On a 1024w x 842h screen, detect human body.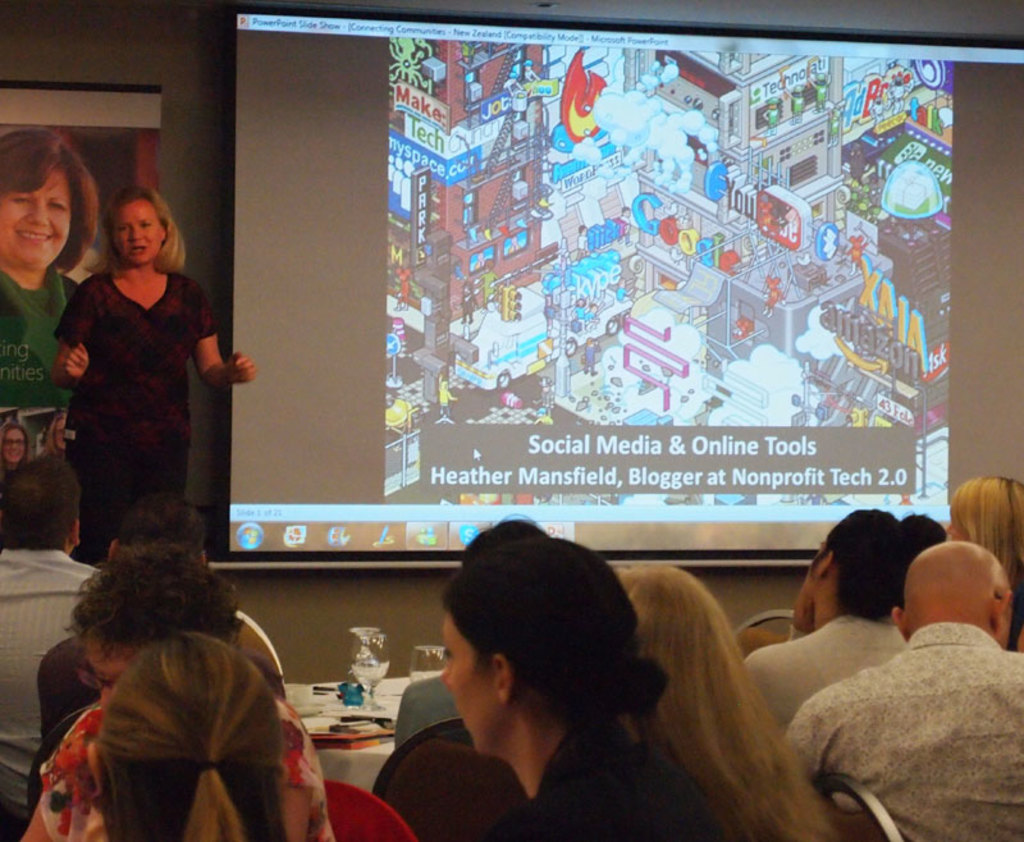
detection(392, 521, 544, 743).
